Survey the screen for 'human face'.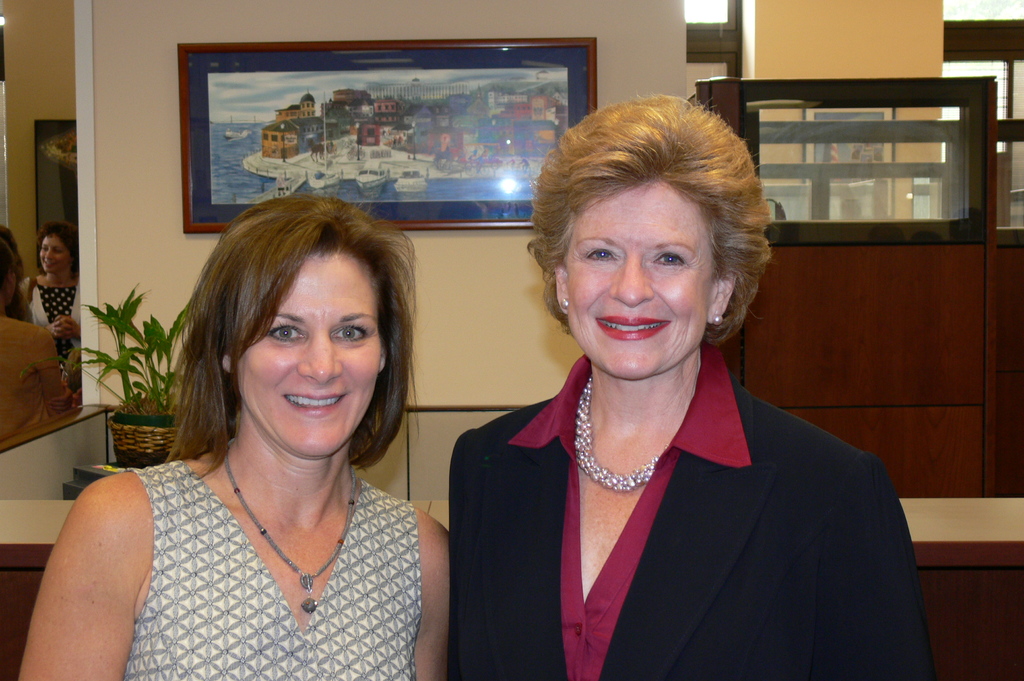
Survey found: x1=232 y1=254 x2=384 y2=458.
